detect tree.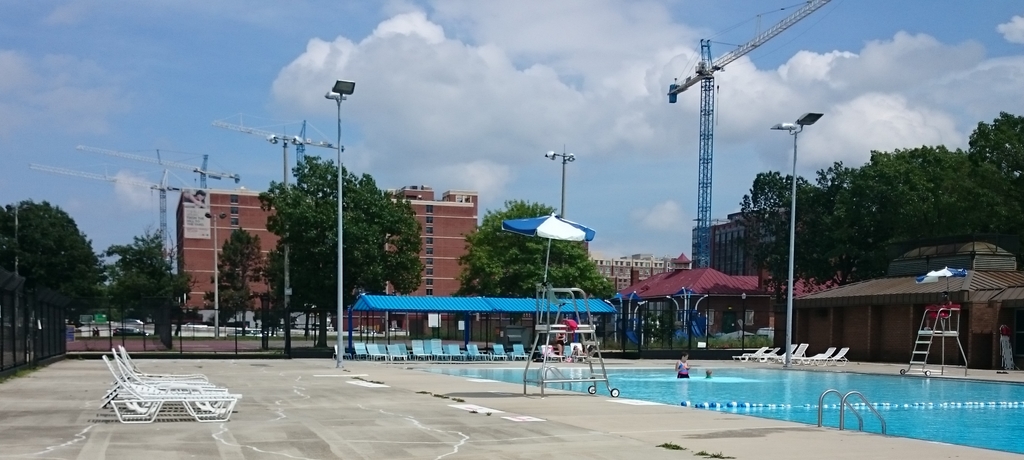
Detected at 98:233:204:351.
